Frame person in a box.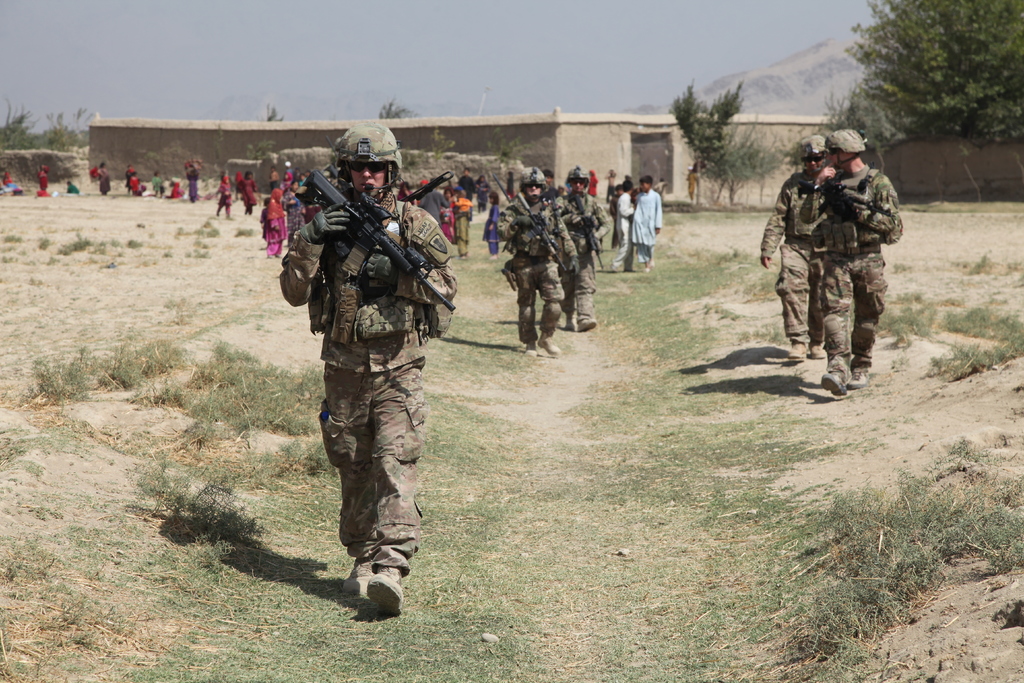
(left=282, top=165, right=291, bottom=186).
